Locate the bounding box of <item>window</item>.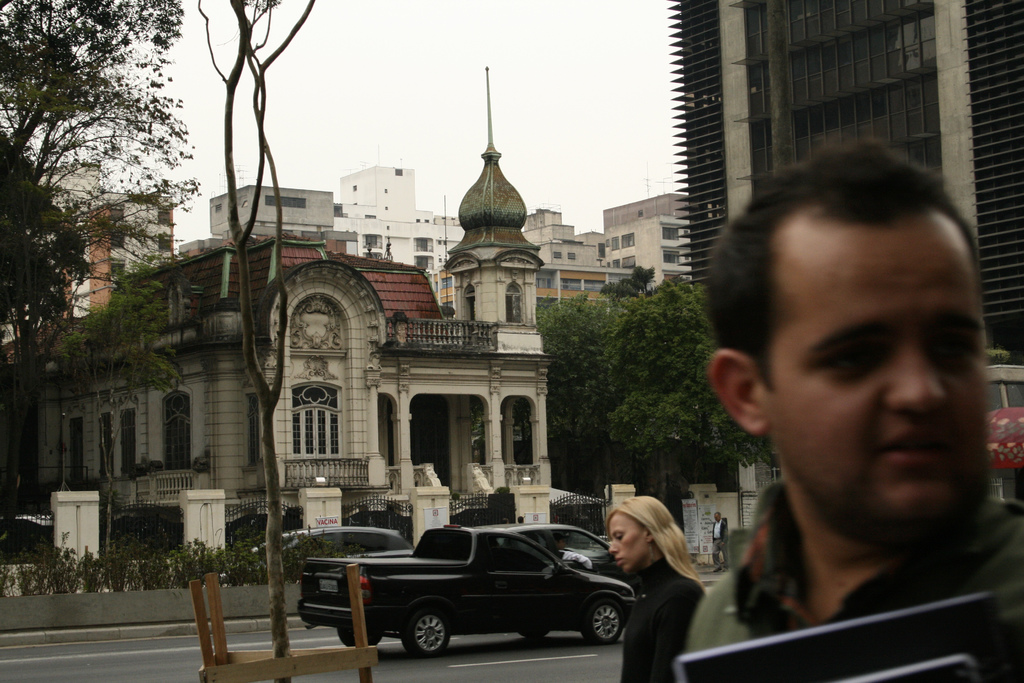
Bounding box: (95, 409, 110, 480).
